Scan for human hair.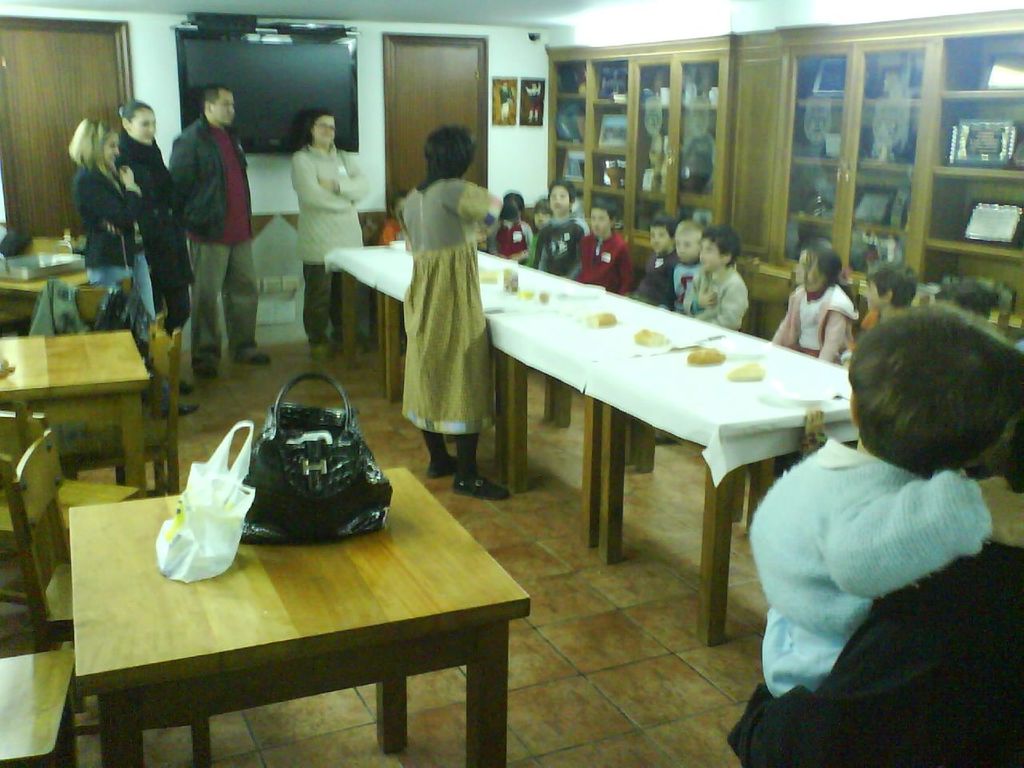
Scan result: 549:176:574:206.
